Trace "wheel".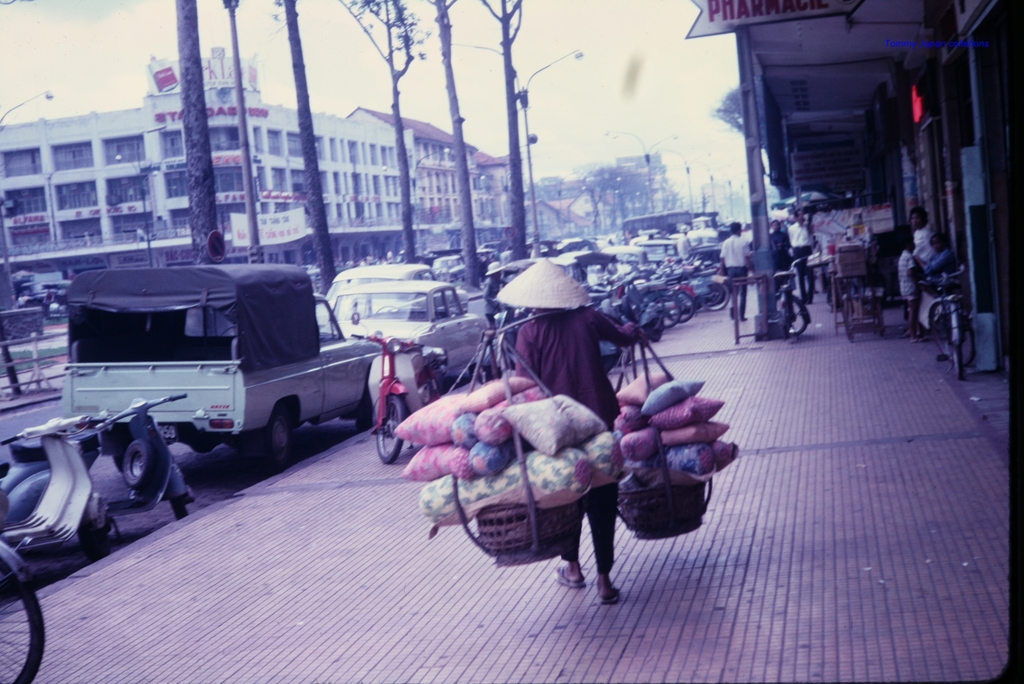
Traced to bbox=(254, 410, 286, 478).
